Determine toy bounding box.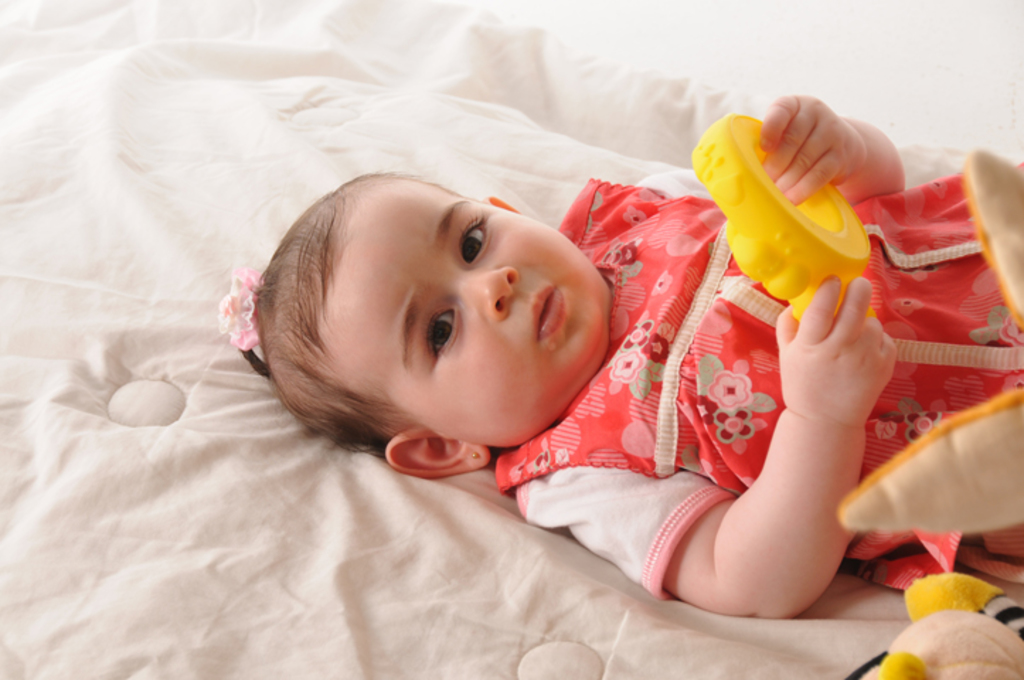
Determined: x1=688 y1=112 x2=881 y2=322.
